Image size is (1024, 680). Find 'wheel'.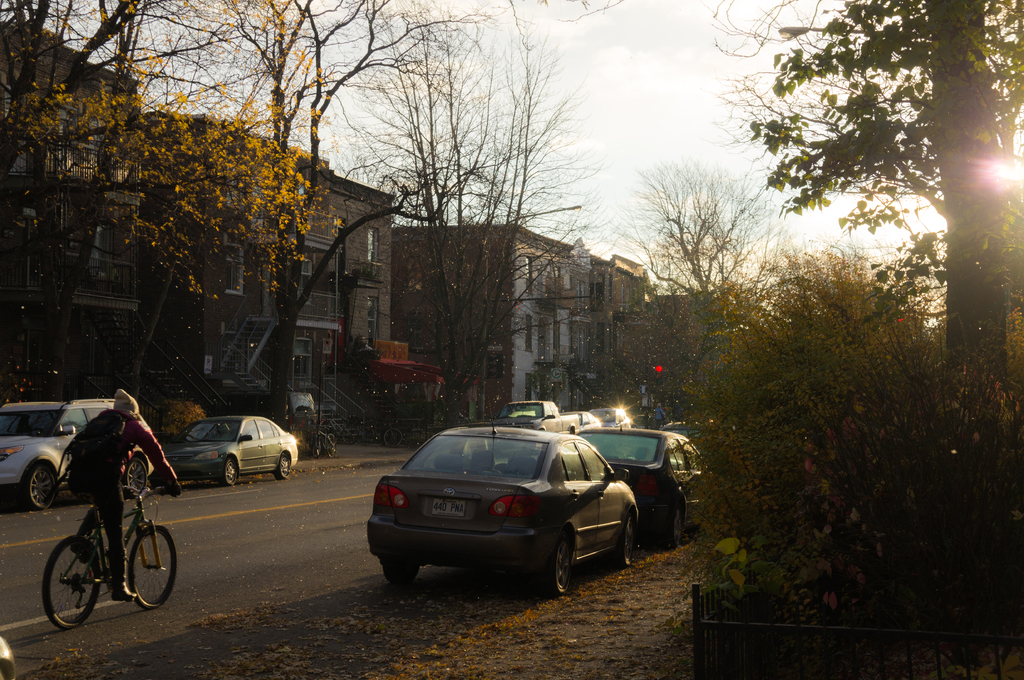
<bbox>125, 526, 177, 608</bbox>.
